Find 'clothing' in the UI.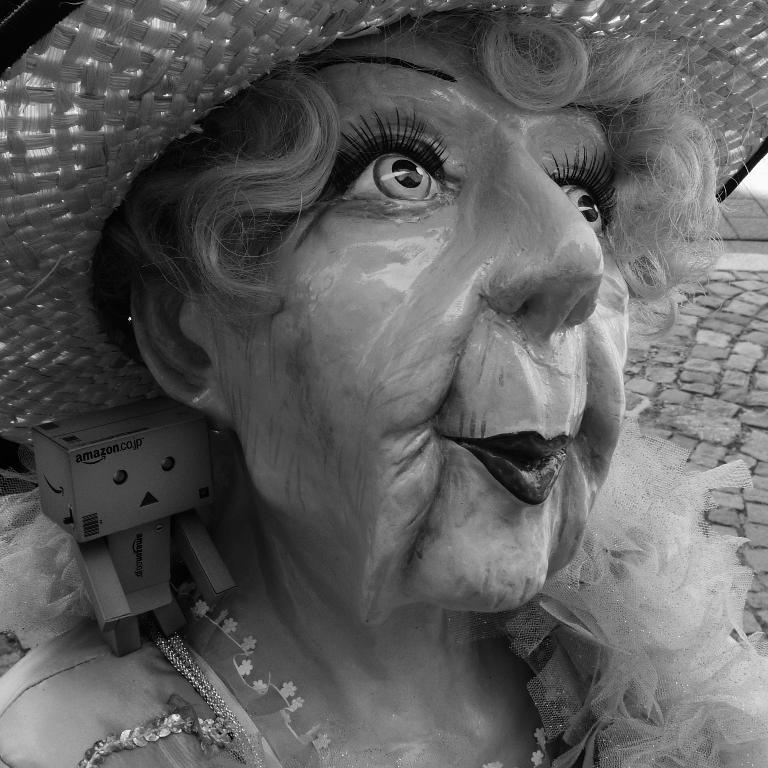
UI element at BBox(0, 617, 767, 767).
